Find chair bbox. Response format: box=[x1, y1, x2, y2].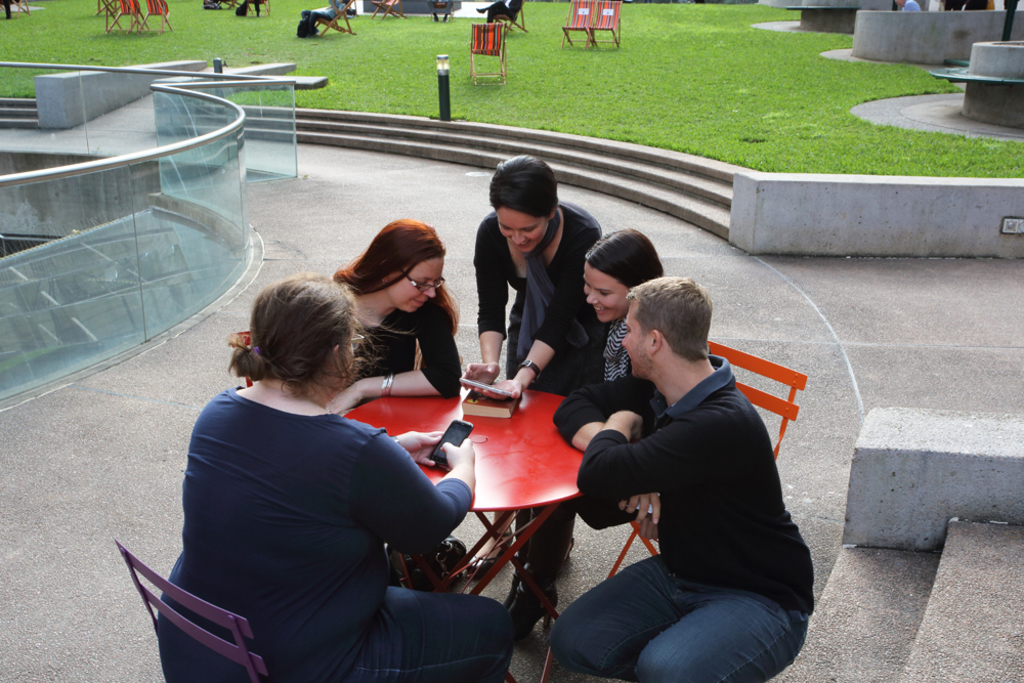
box=[360, 0, 403, 20].
